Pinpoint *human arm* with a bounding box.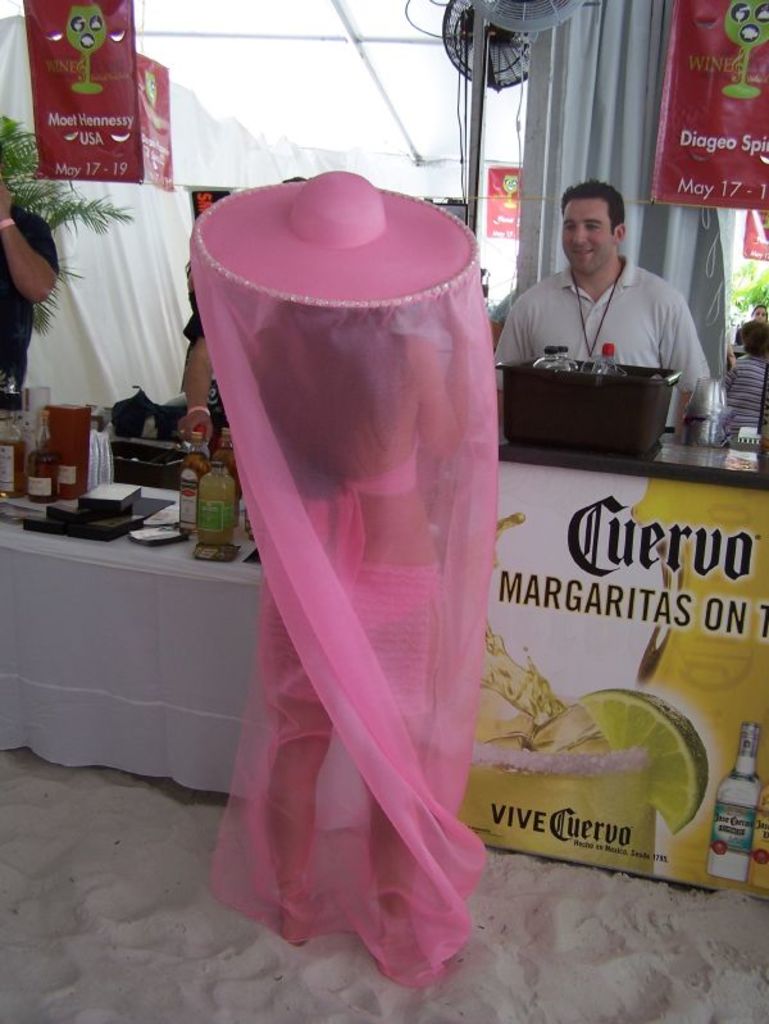
<box>660,304,711,438</box>.
